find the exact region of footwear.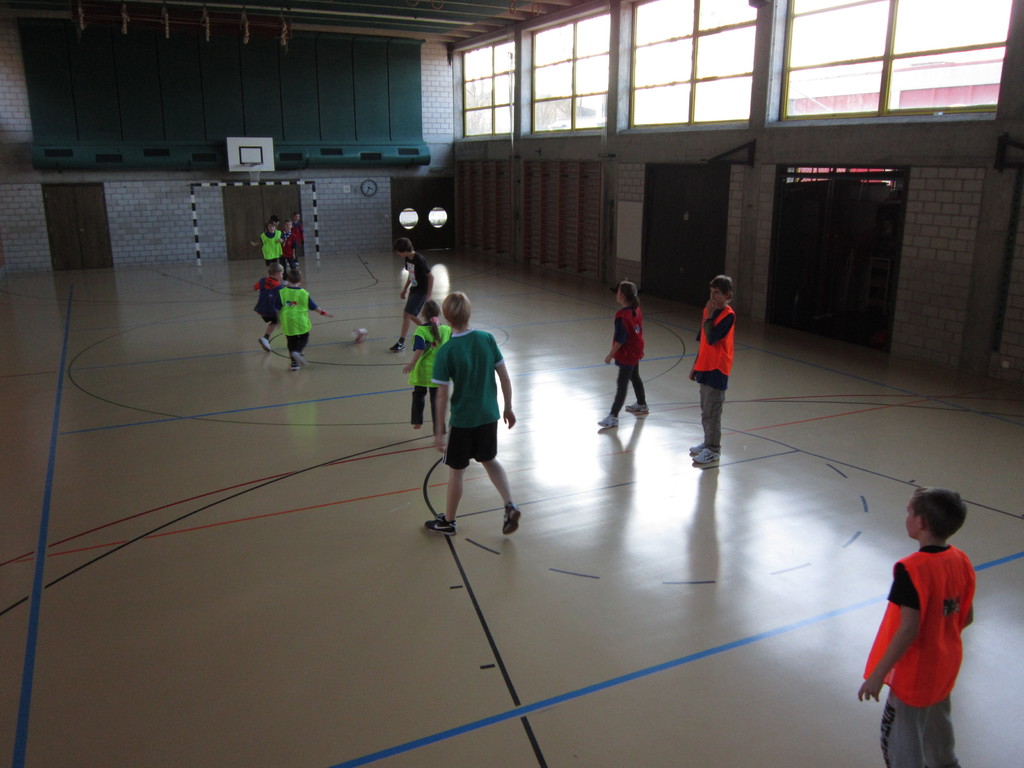
Exact region: box(256, 337, 268, 358).
